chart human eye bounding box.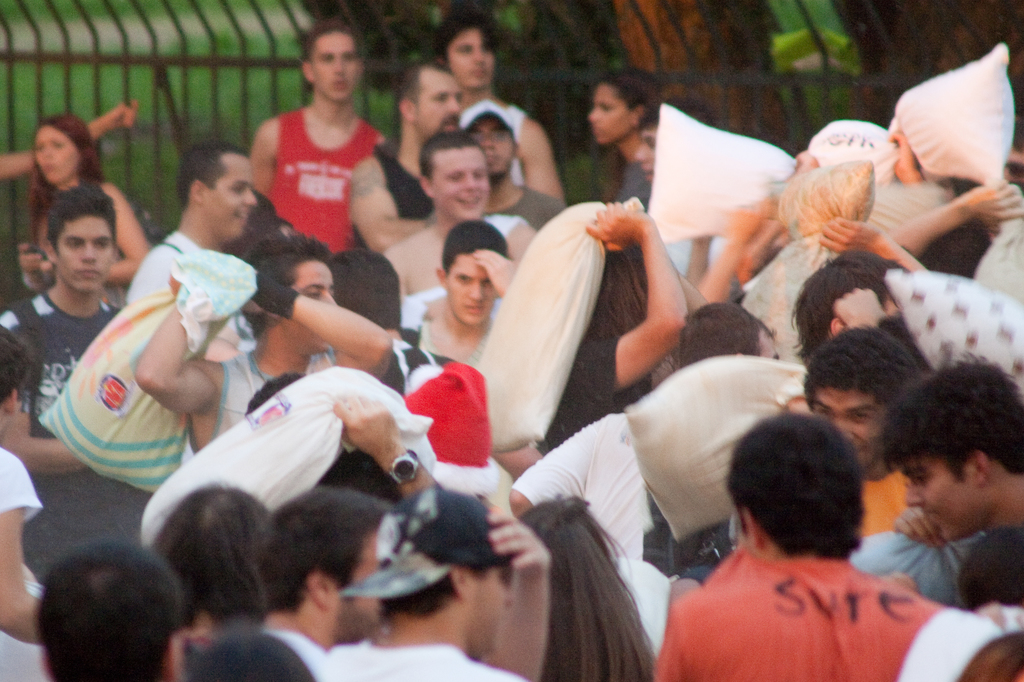
Charted: (x1=456, y1=275, x2=465, y2=287).
